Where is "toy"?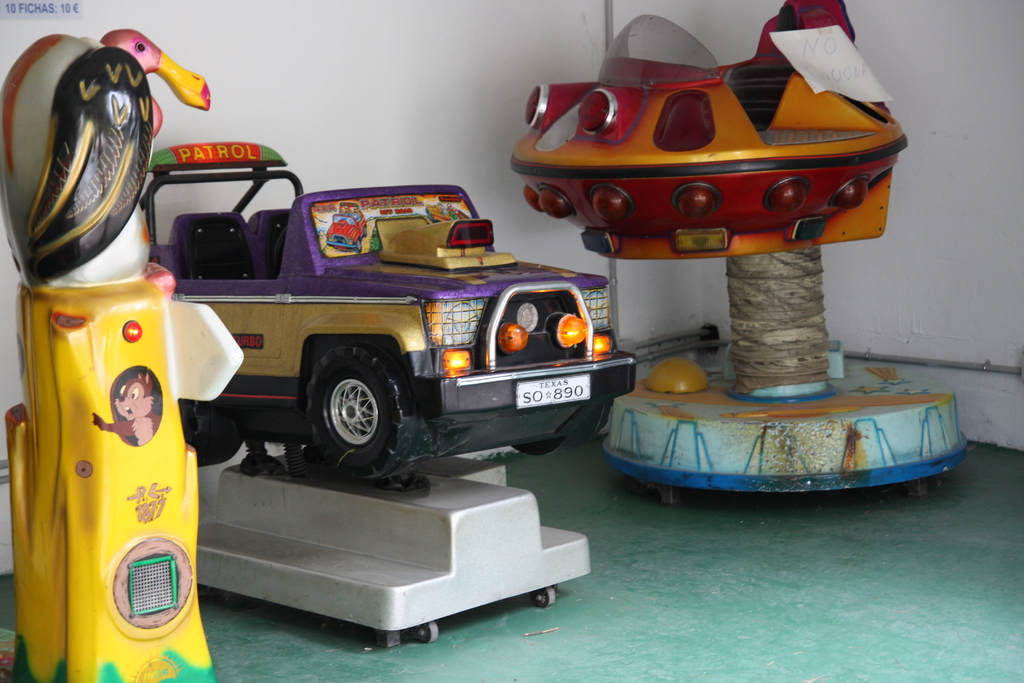
509, 0, 971, 506.
